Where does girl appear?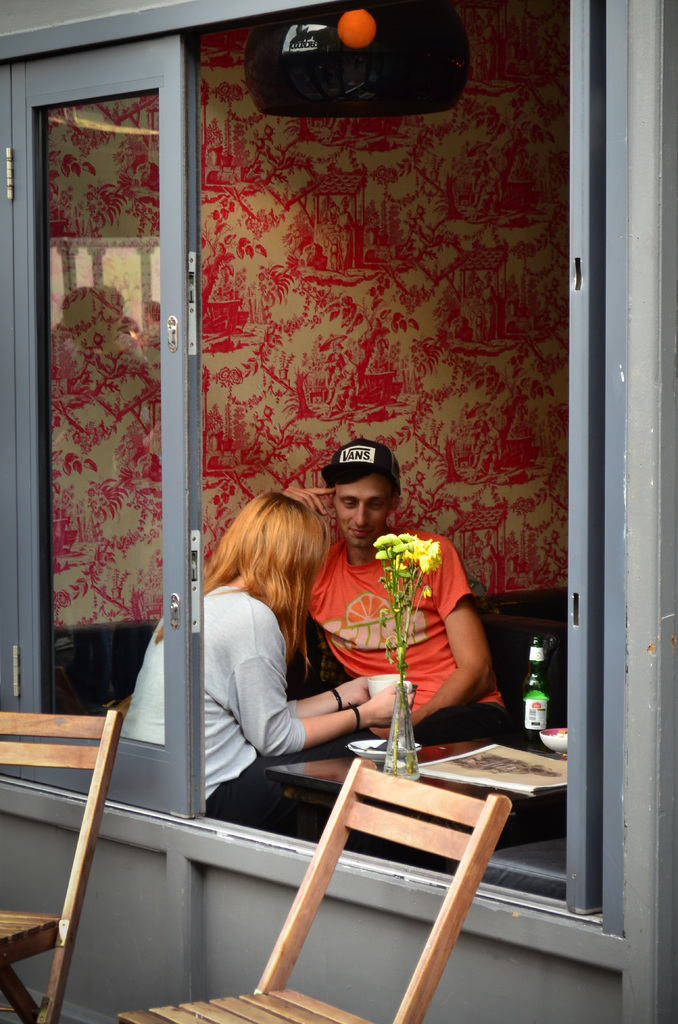
Appears at {"x1": 104, "y1": 481, "x2": 409, "y2": 840}.
